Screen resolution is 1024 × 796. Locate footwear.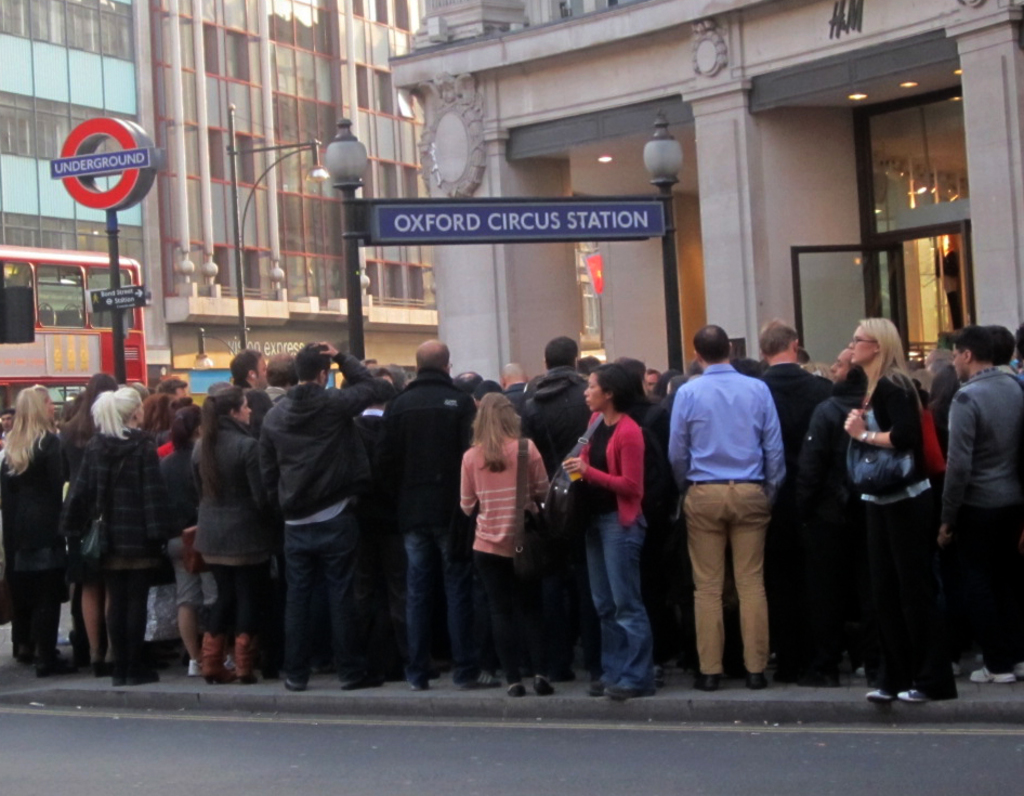
<box>857,666,865,677</box>.
